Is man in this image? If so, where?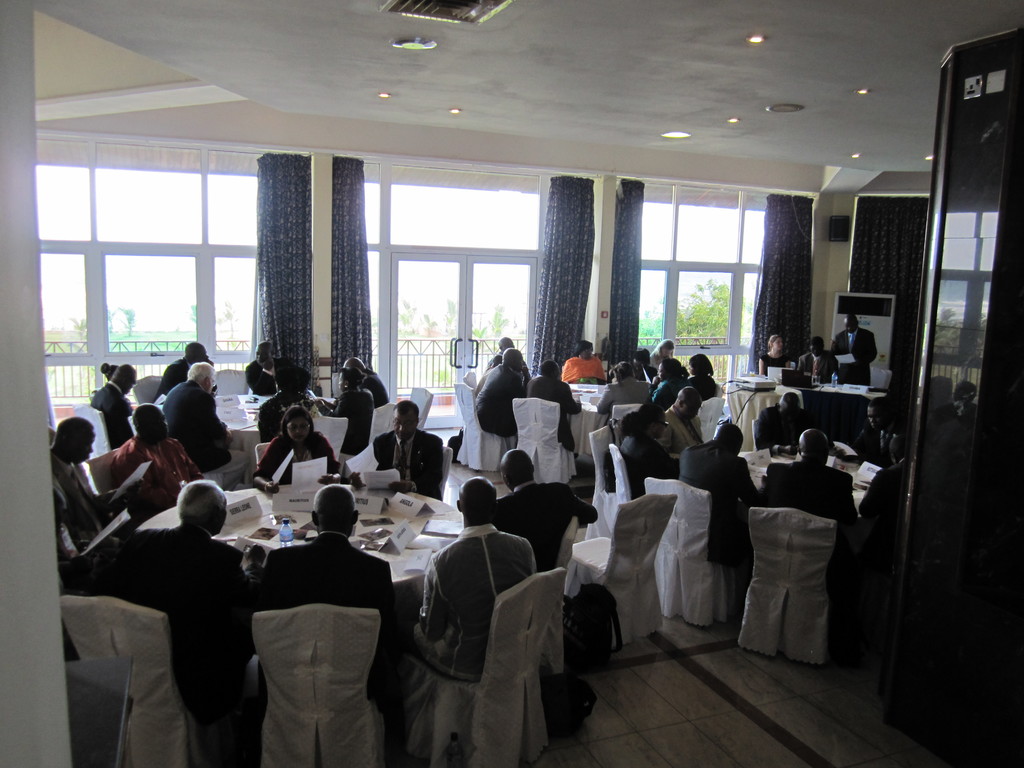
Yes, at <bbox>488, 454, 599, 570</bbox>.
